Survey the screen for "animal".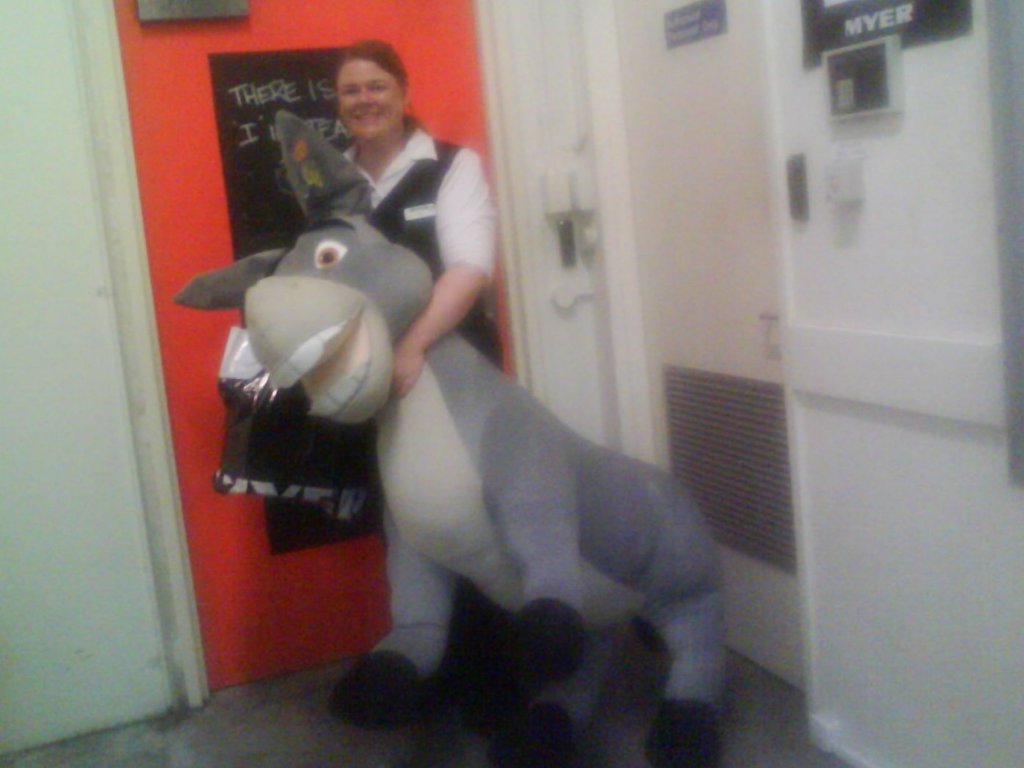
Survey found: bbox(173, 110, 736, 767).
